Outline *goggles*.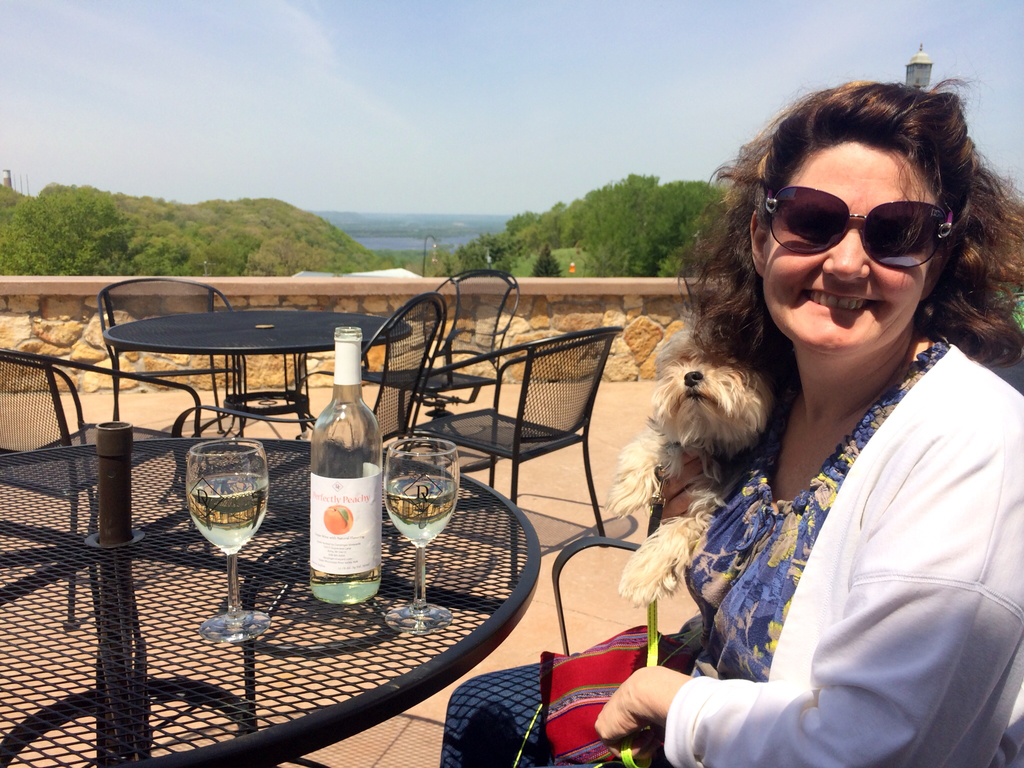
Outline: rect(764, 175, 968, 263).
